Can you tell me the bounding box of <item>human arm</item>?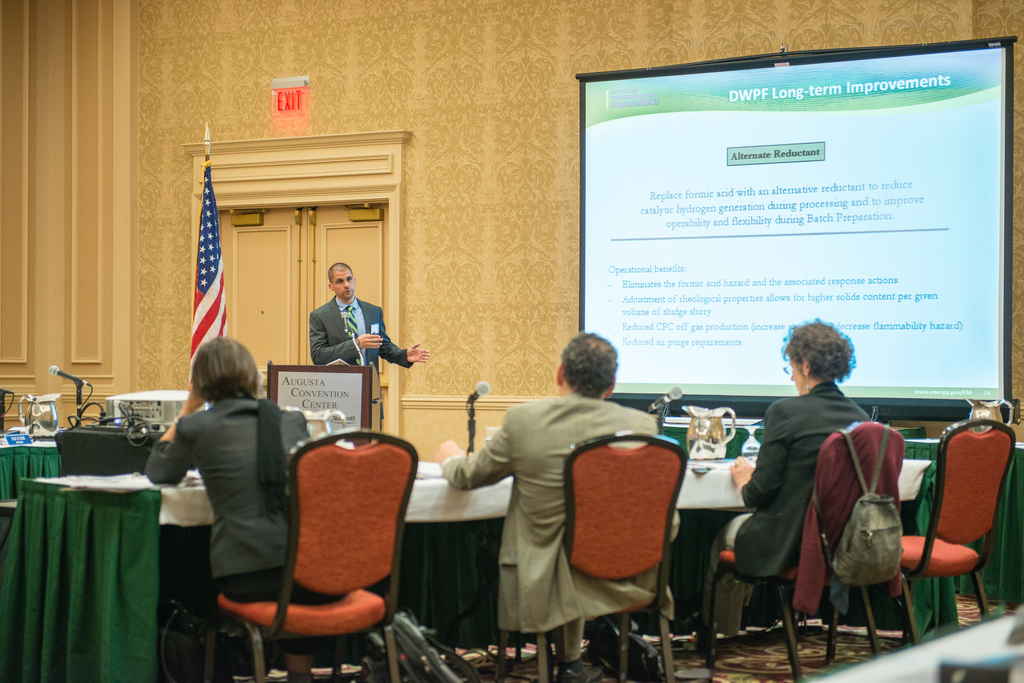
pyautogui.locateOnScreen(309, 304, 384, 358).
